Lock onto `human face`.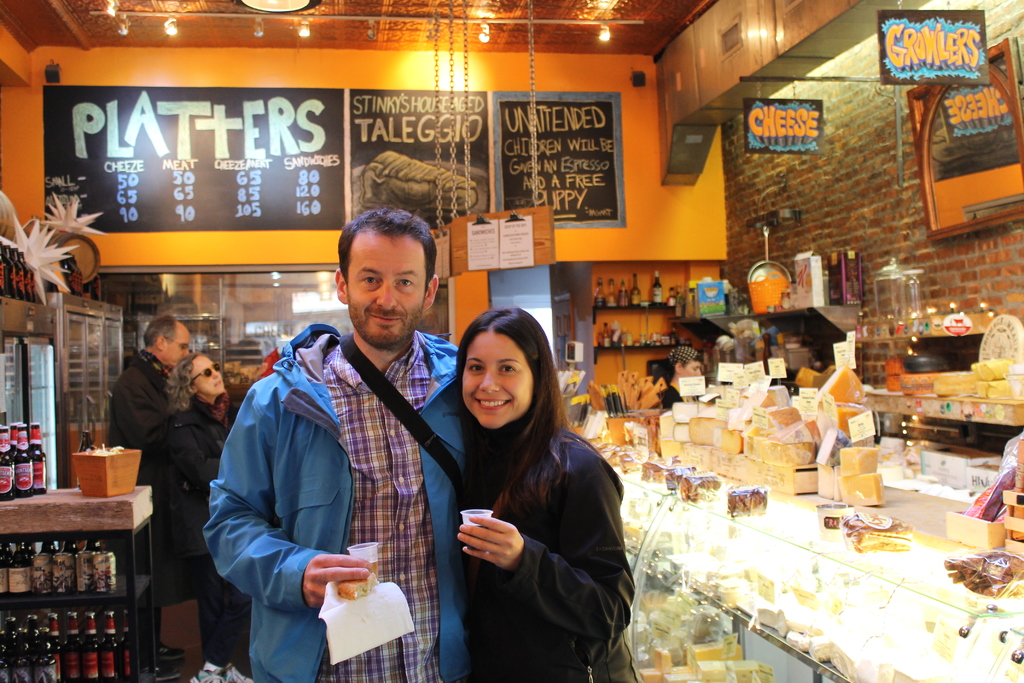
Locked: bbox=(341, 227, 428, 350).
